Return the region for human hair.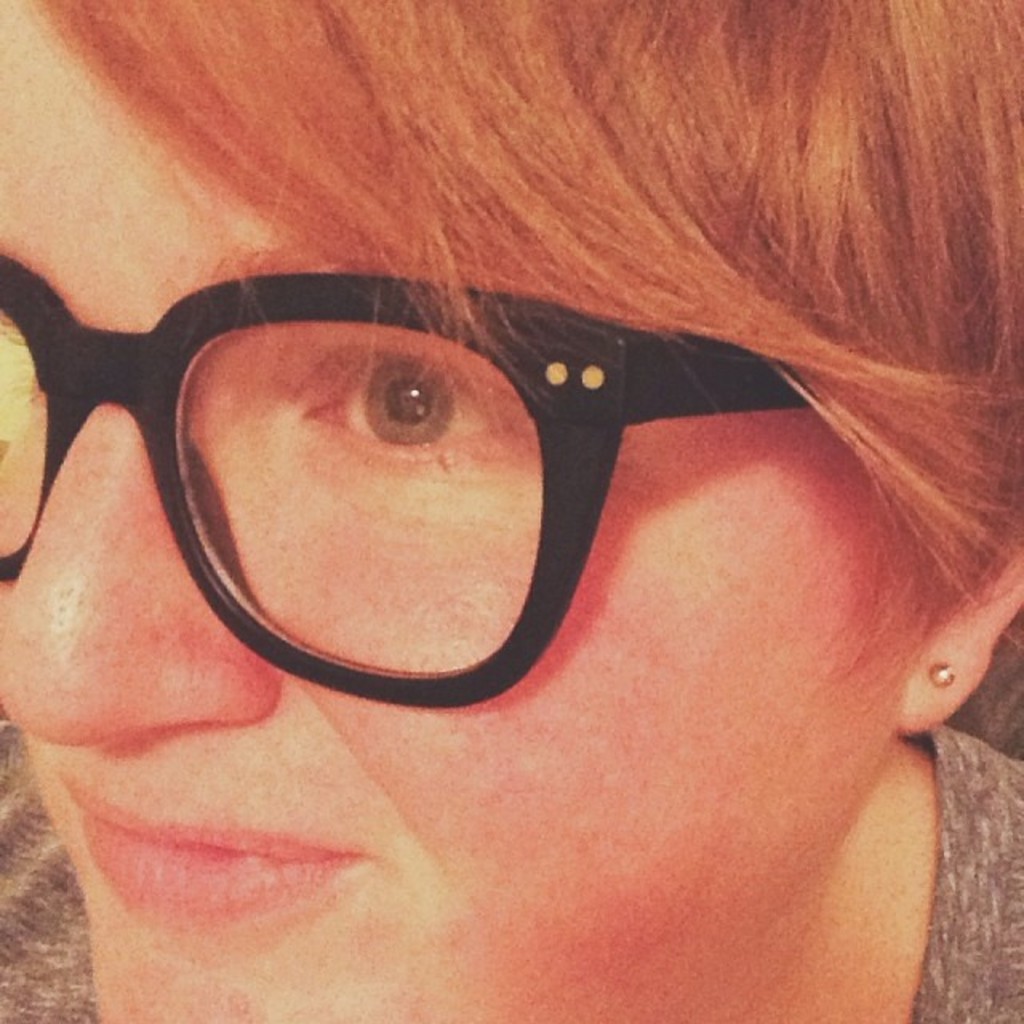
[0,144,1019,738].
